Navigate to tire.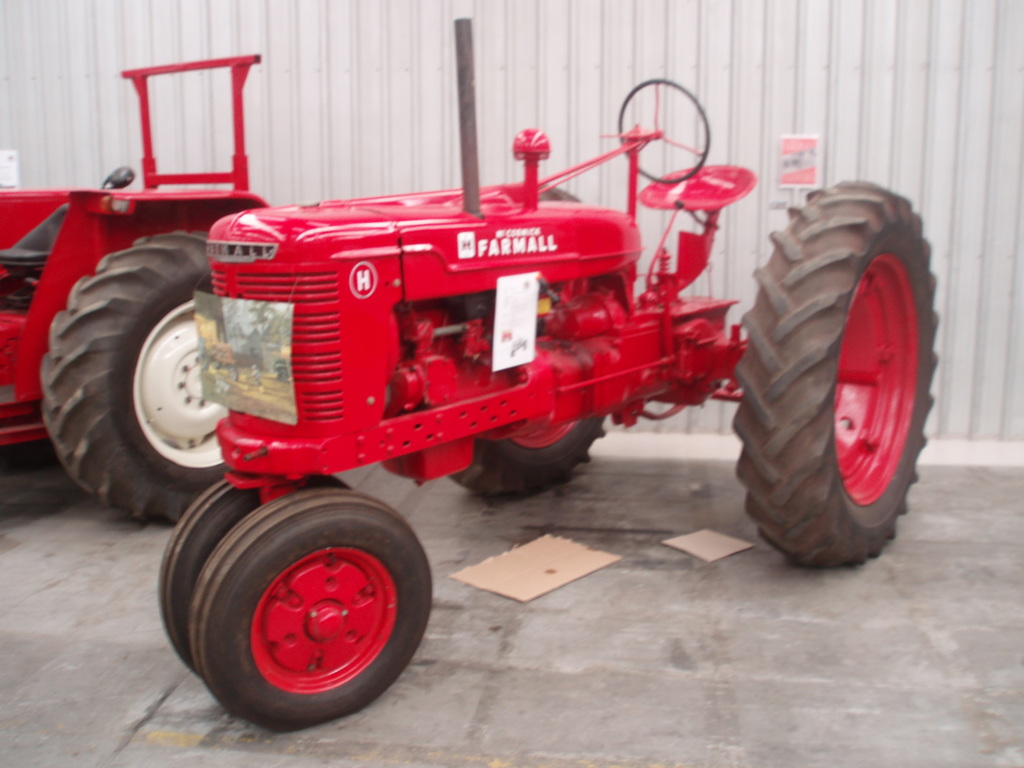
Navigation target: detection(730, 162, 941, 575).
